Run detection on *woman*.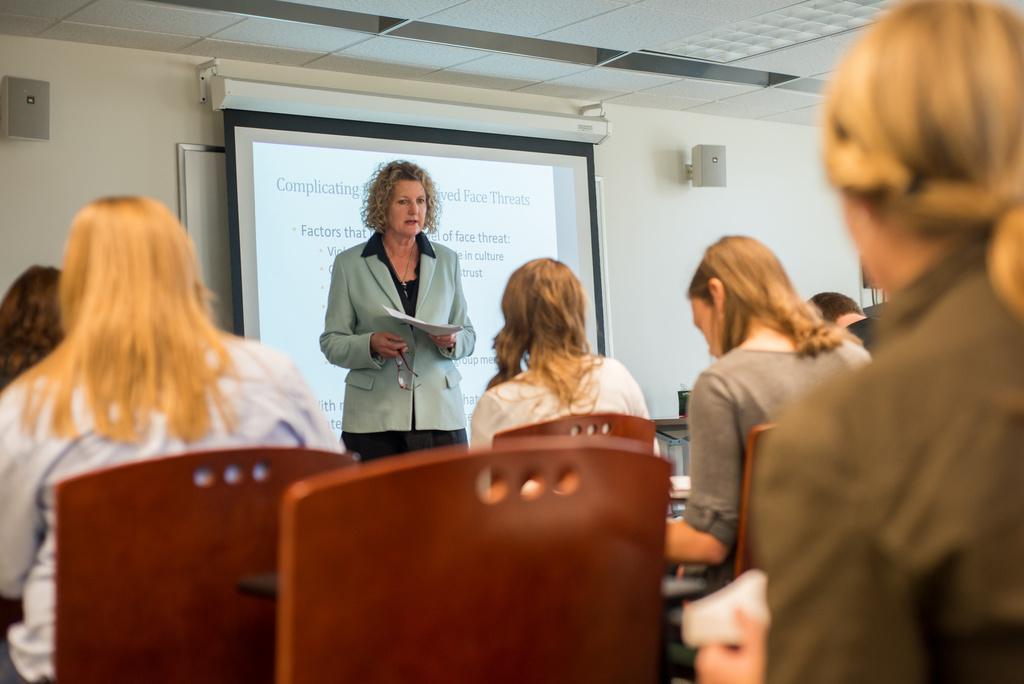
Result: left=314, top=152, right=496, bottom=484.
